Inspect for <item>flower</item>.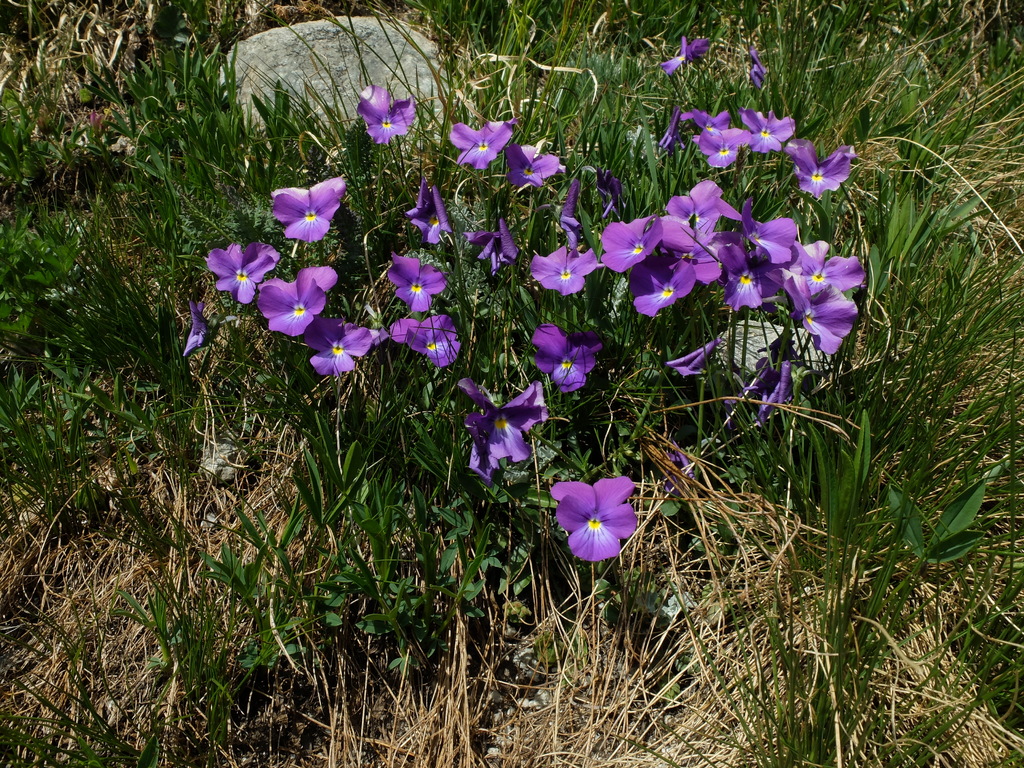
Inspection: x1=740, y1=107, x2=793, y2=149.
